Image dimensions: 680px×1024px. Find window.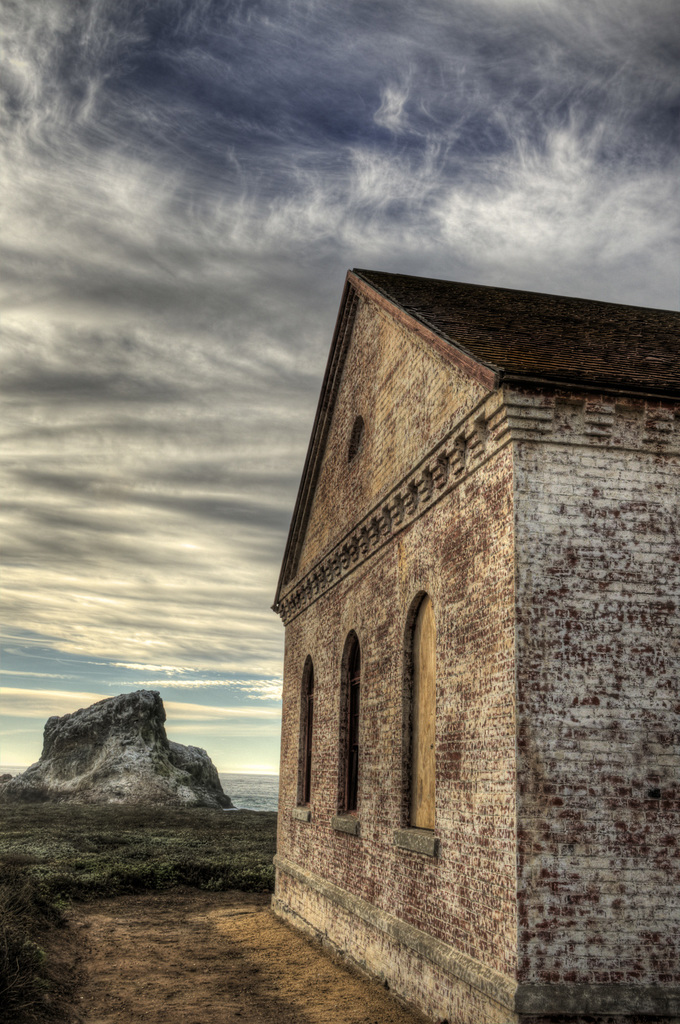
(343,639,366,811).
